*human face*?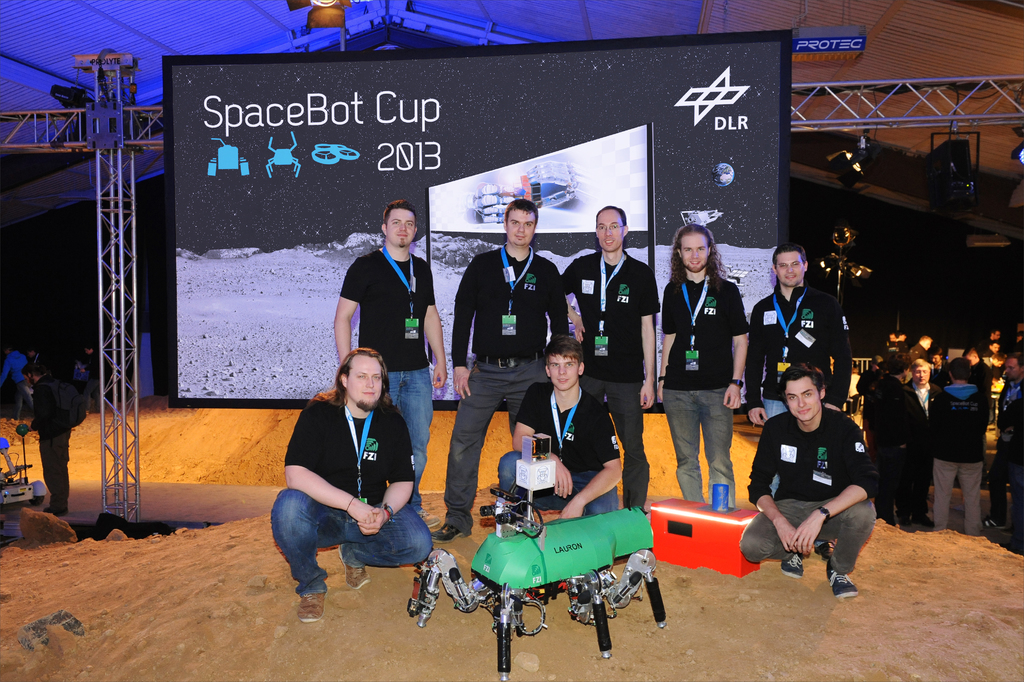
select_region(993, 331, 1001, 338)
